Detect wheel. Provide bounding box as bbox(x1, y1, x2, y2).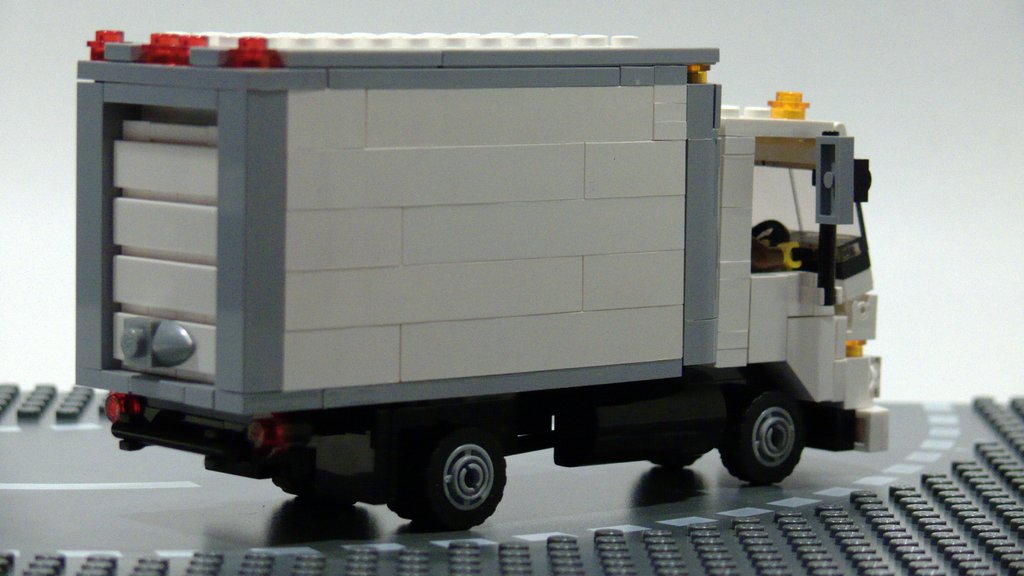
bbox(725, 389, 804, 492).
